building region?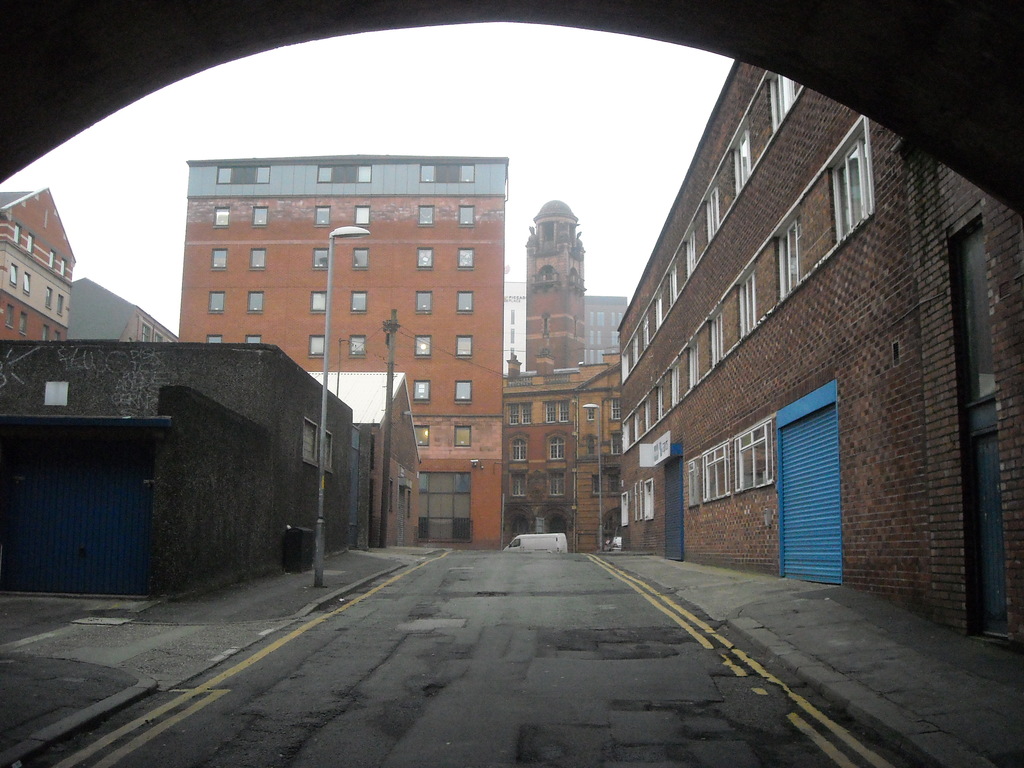
[618, 60, 1020, 644]
